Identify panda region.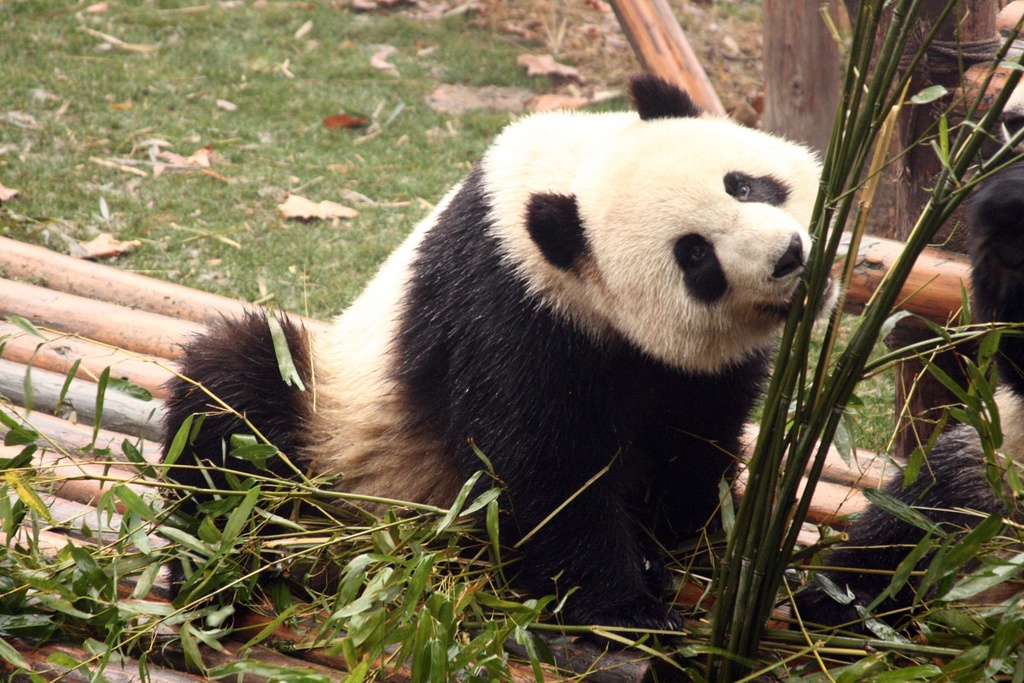
Region: region(785, 81, 1023, 670).
